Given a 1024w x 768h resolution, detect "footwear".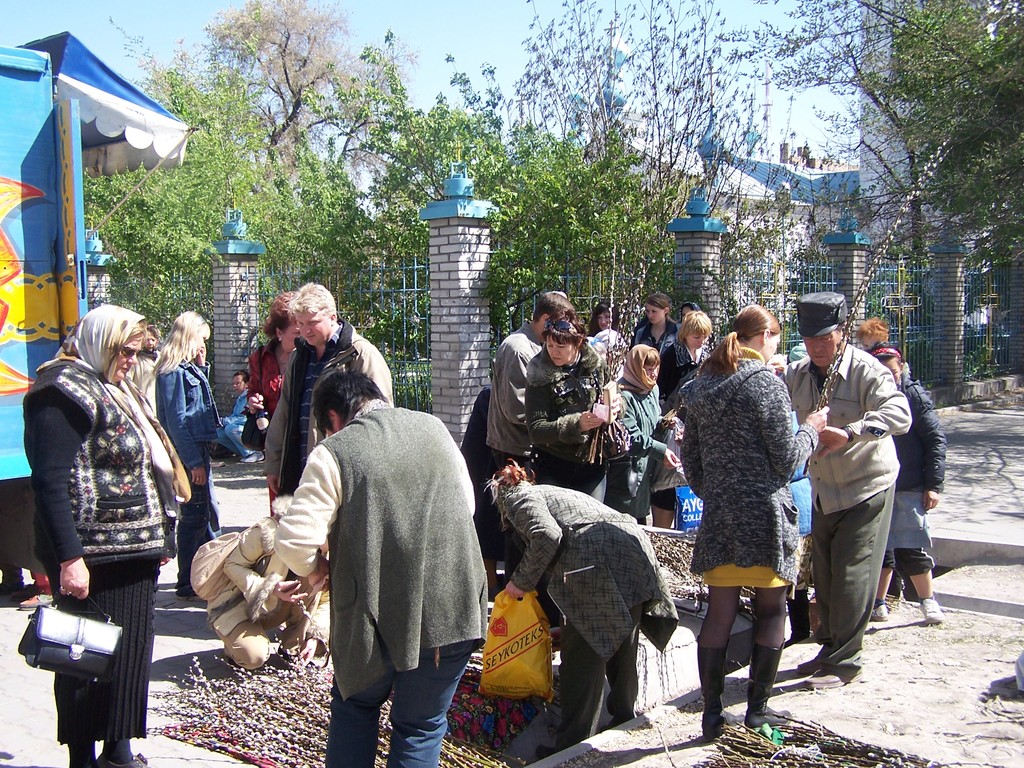
(x1=871, y1=602, x2=890, y2=625).
